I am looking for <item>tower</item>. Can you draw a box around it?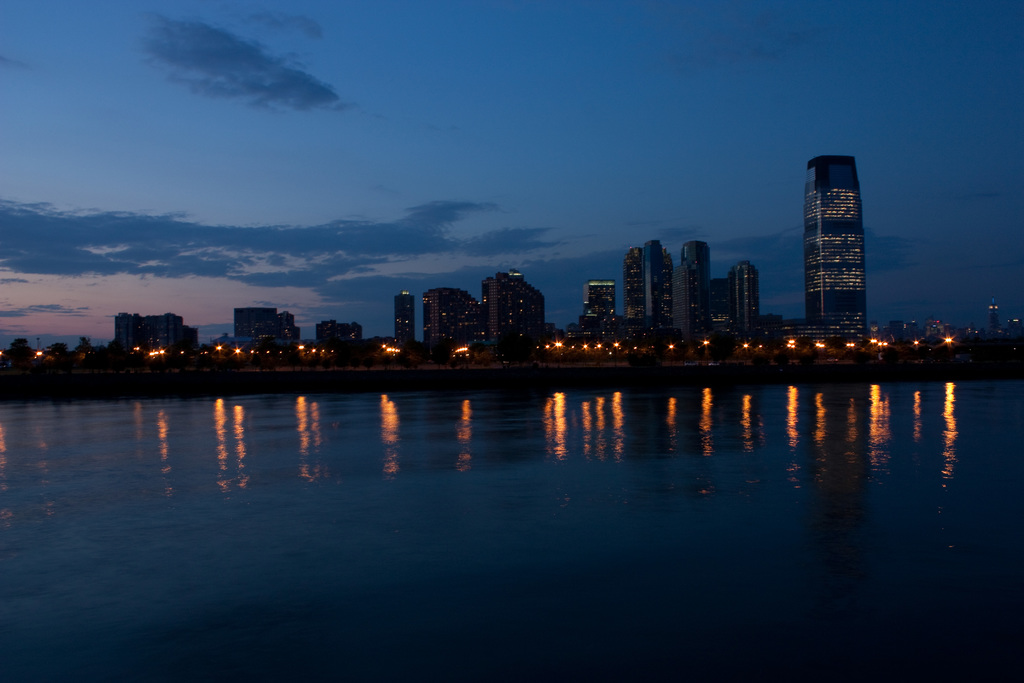
Sure, the bounding box is box(392, 293, 410, 356).
